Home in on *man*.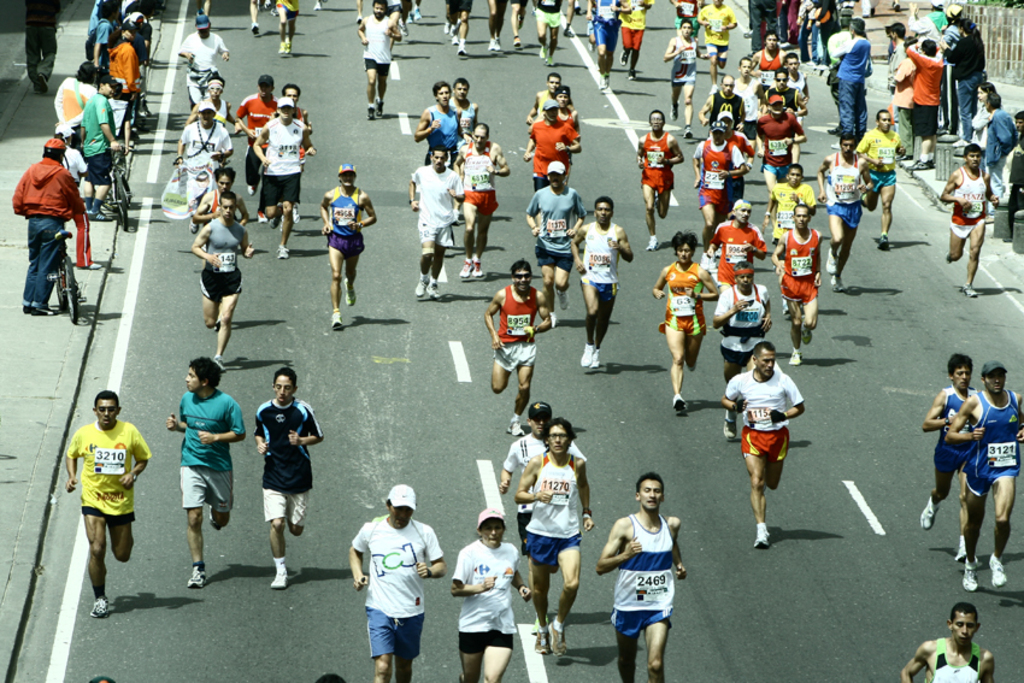
Homed in at [left=484, top=264, right=553, bottom=434].
